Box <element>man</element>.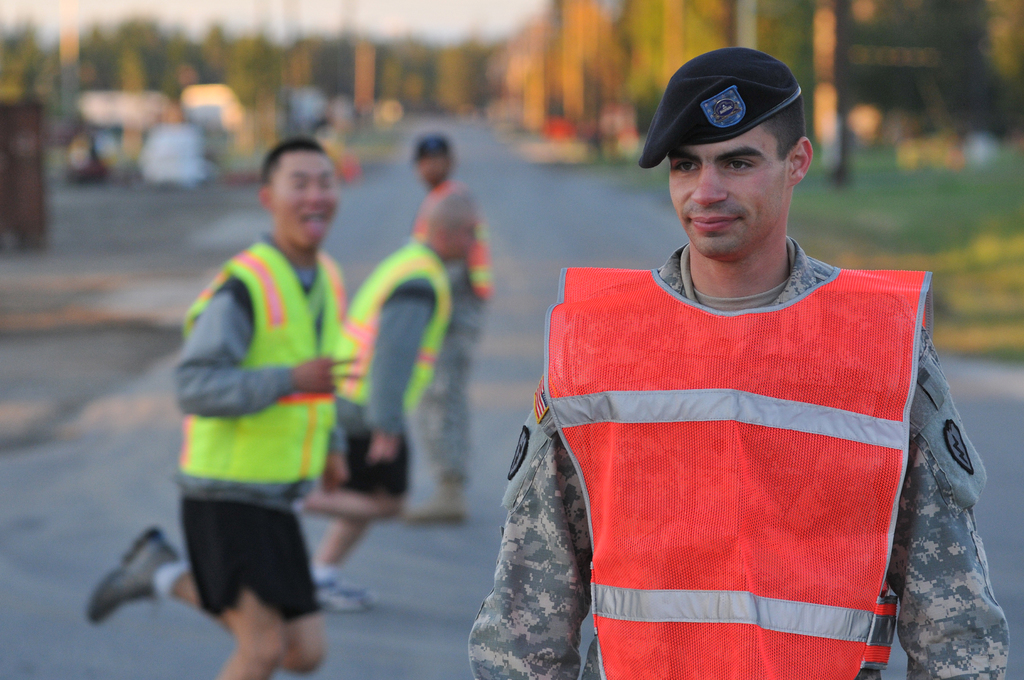
<region>406, 131, 497, 533</region>.
